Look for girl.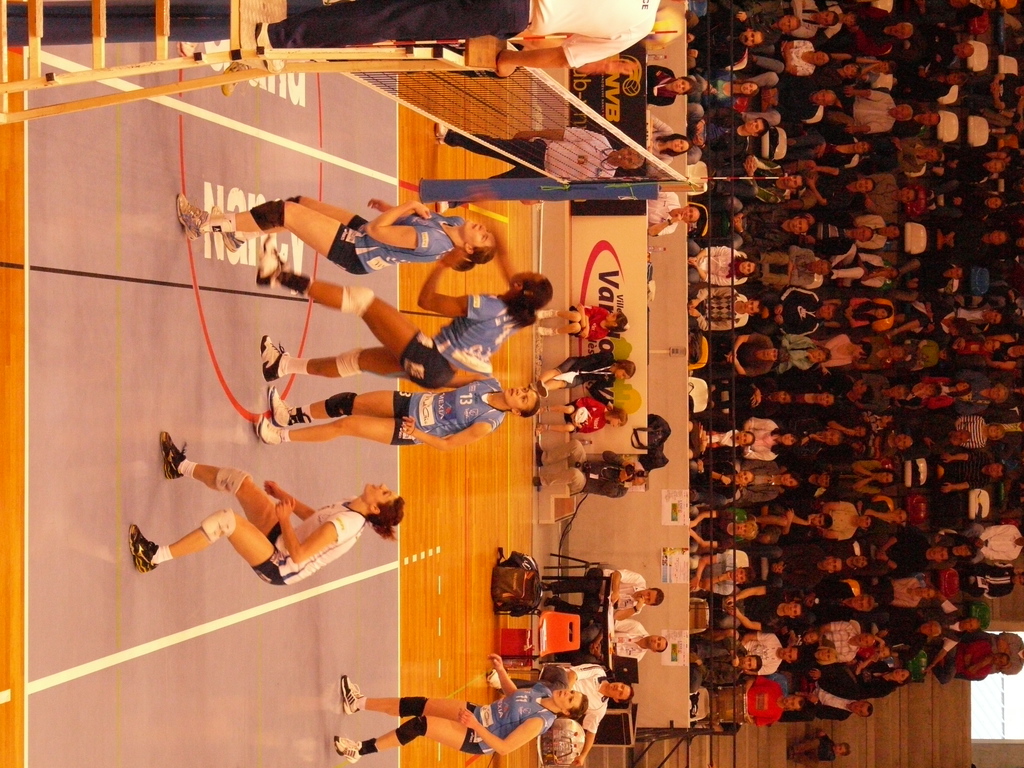
Found: rect(130, 426, 402, 585).
